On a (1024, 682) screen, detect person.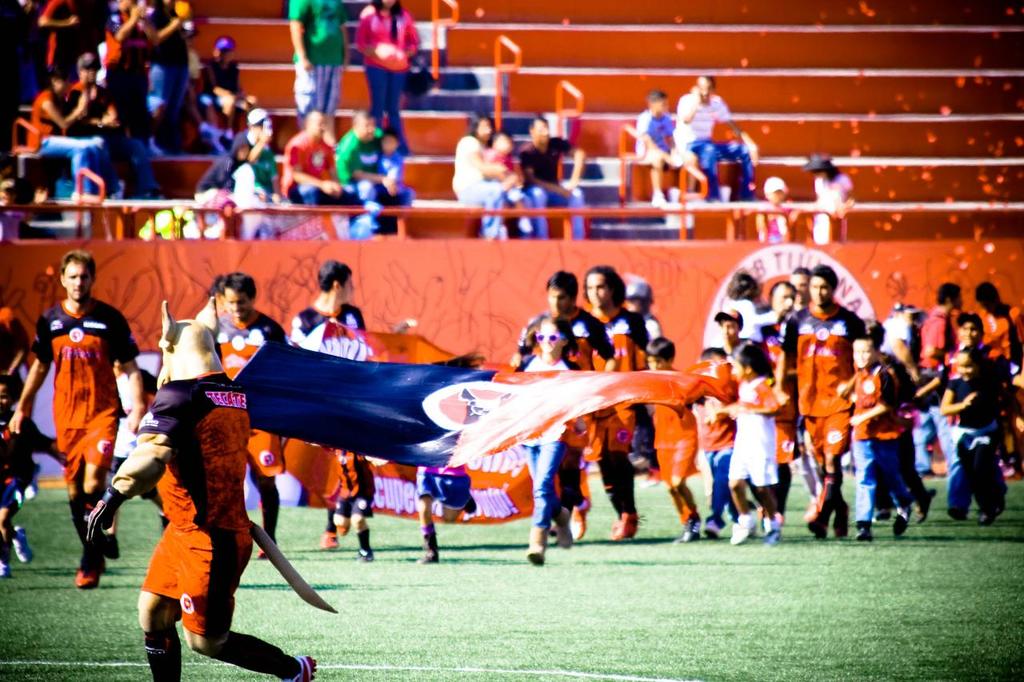
446/114/538/246.
